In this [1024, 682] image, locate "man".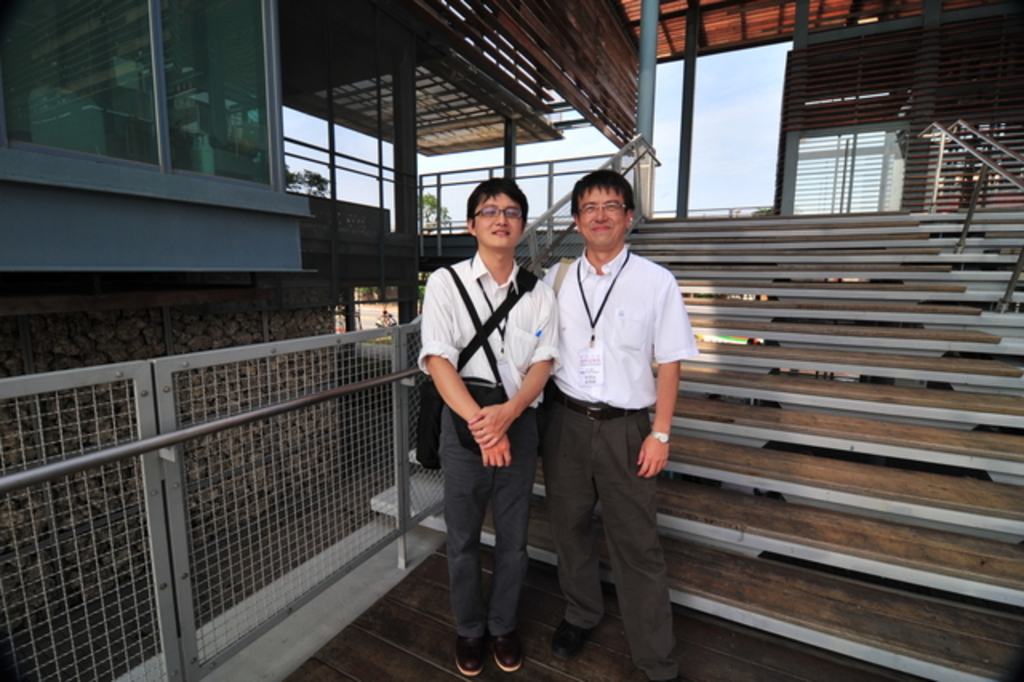
Bounding box: <region>413, 179, 562, 674</region>.
